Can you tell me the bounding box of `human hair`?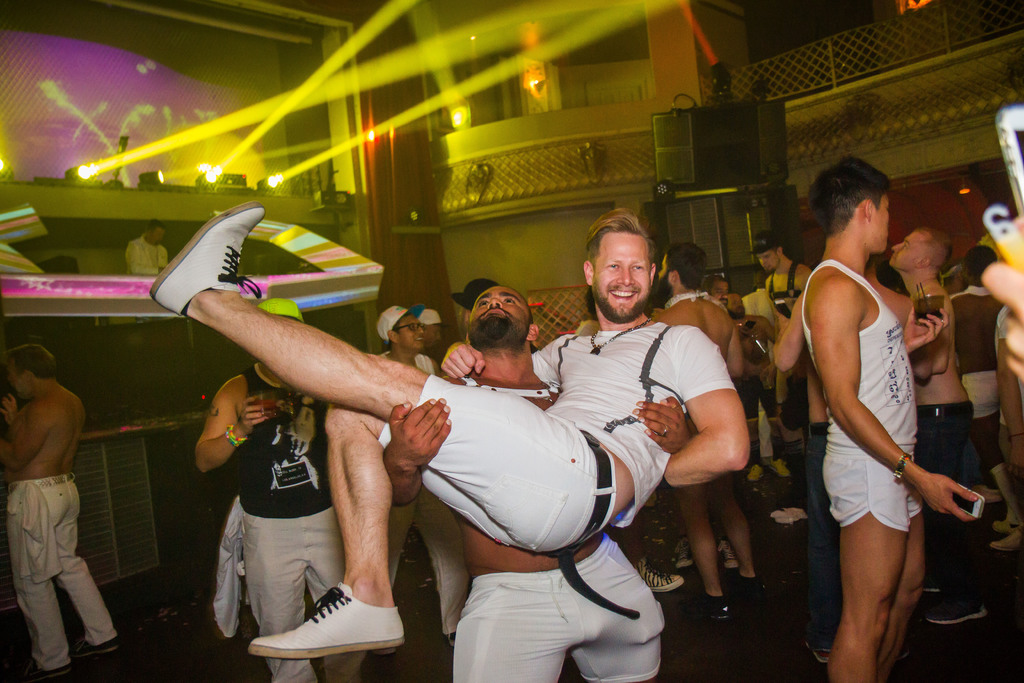
detection(147, 220, 166, 235).
